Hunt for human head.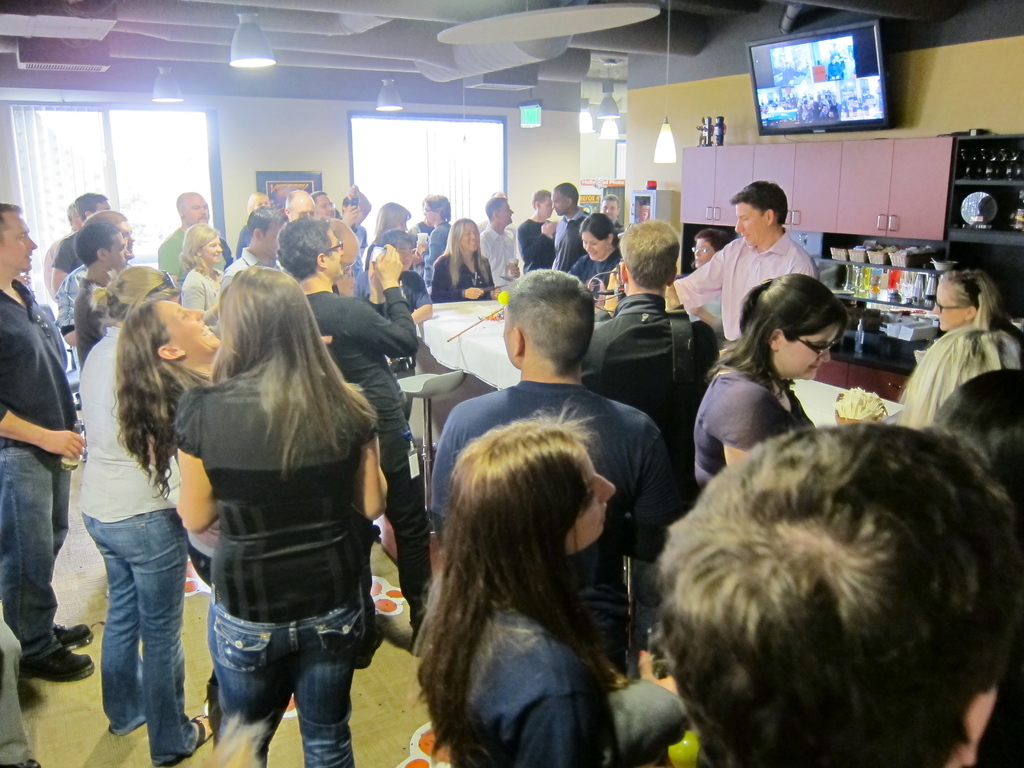
Hunted down at box=[531, 188, 551, 220].
